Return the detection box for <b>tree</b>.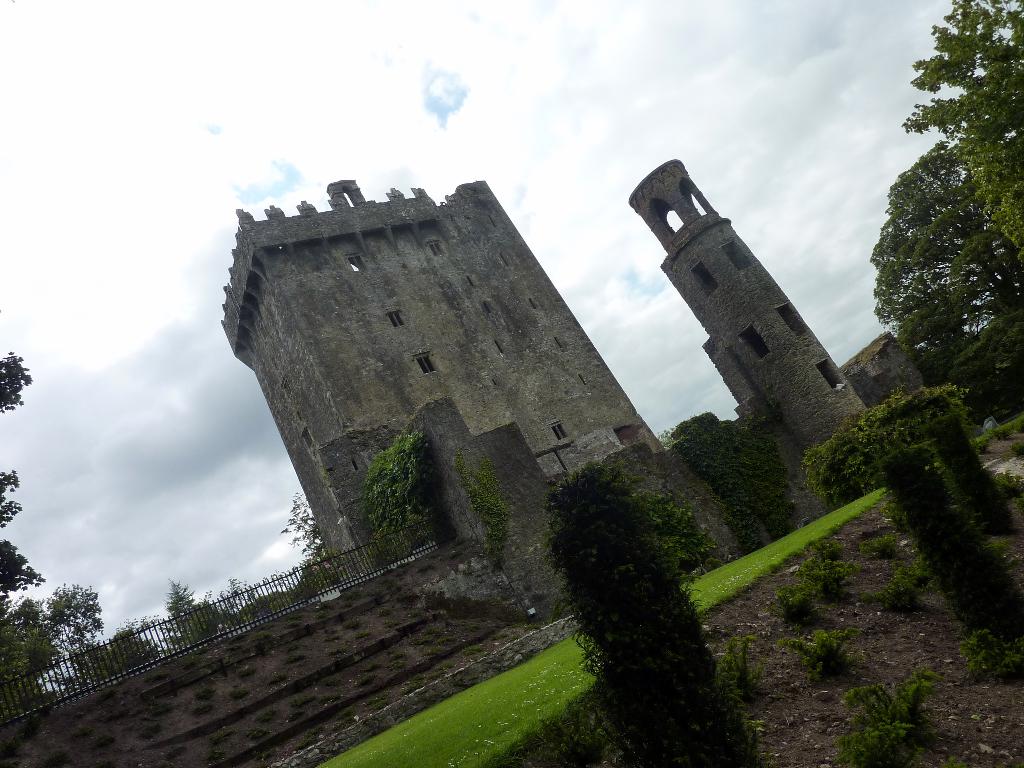
(x1=0, y1=344, x2=39, y2=422).
